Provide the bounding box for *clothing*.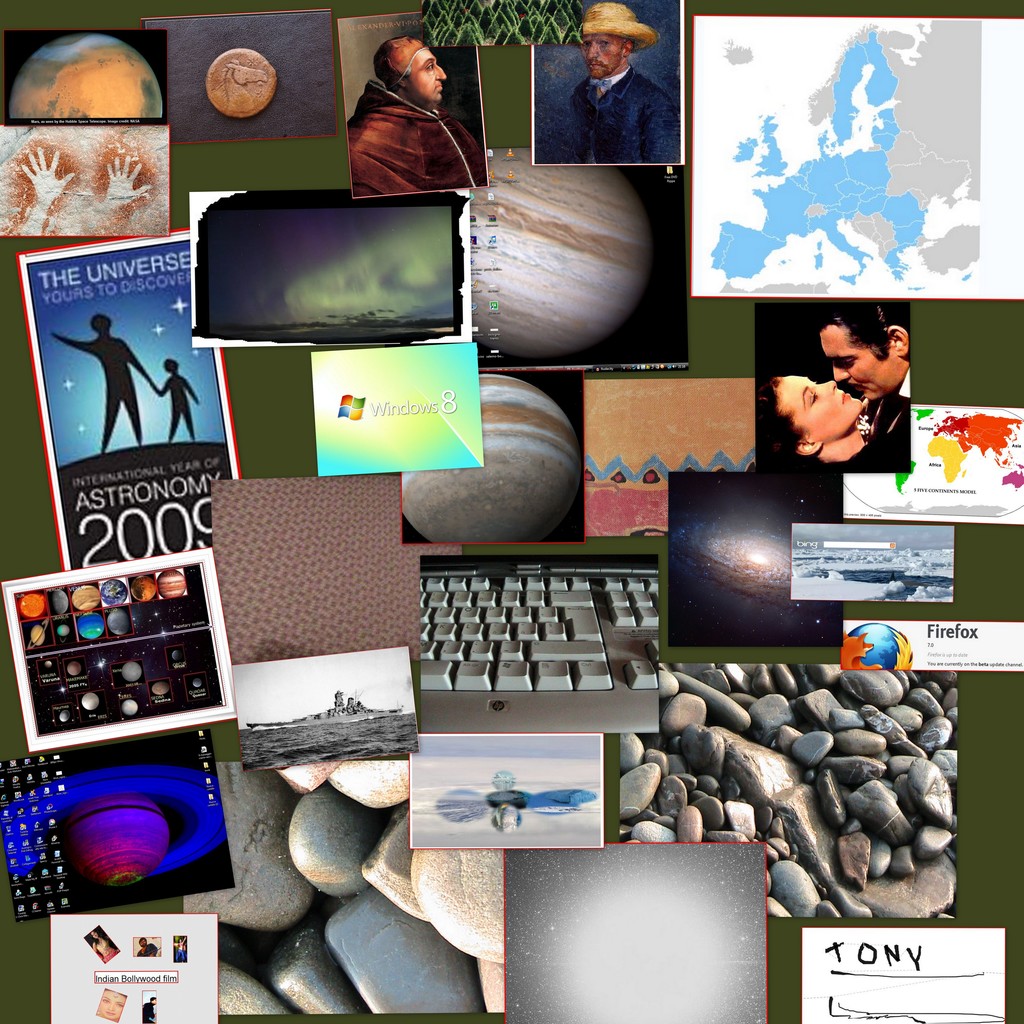
crop(817, 444, 879, 475).
